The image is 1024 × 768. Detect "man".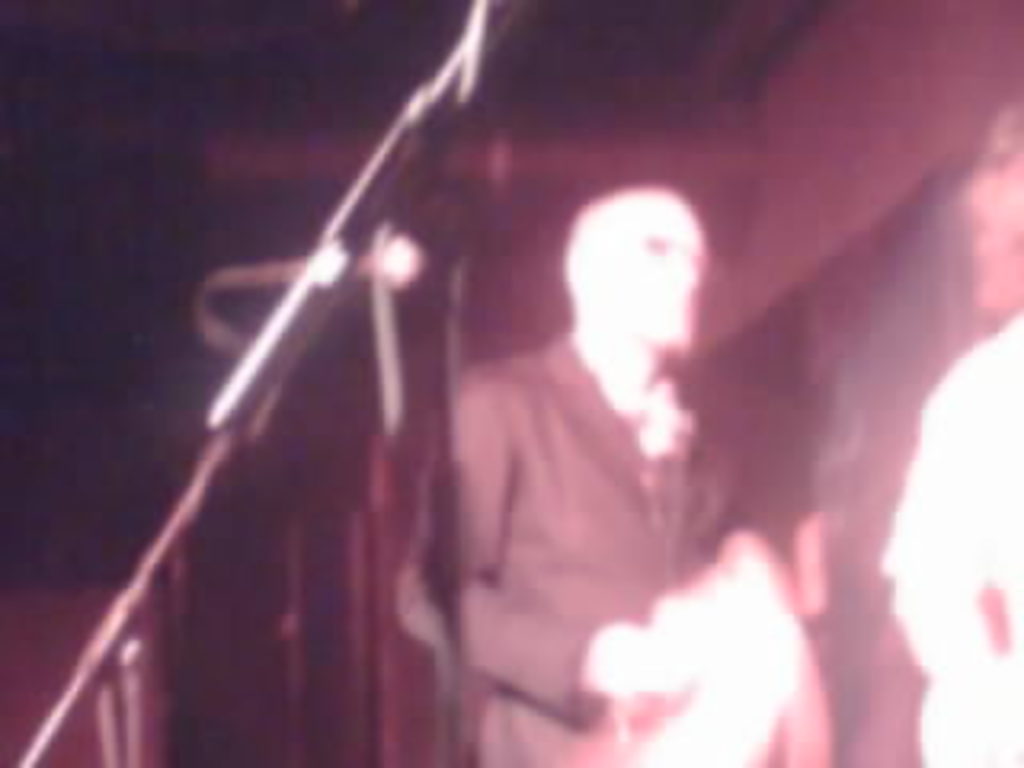
Detection: 371/186/723/736.
